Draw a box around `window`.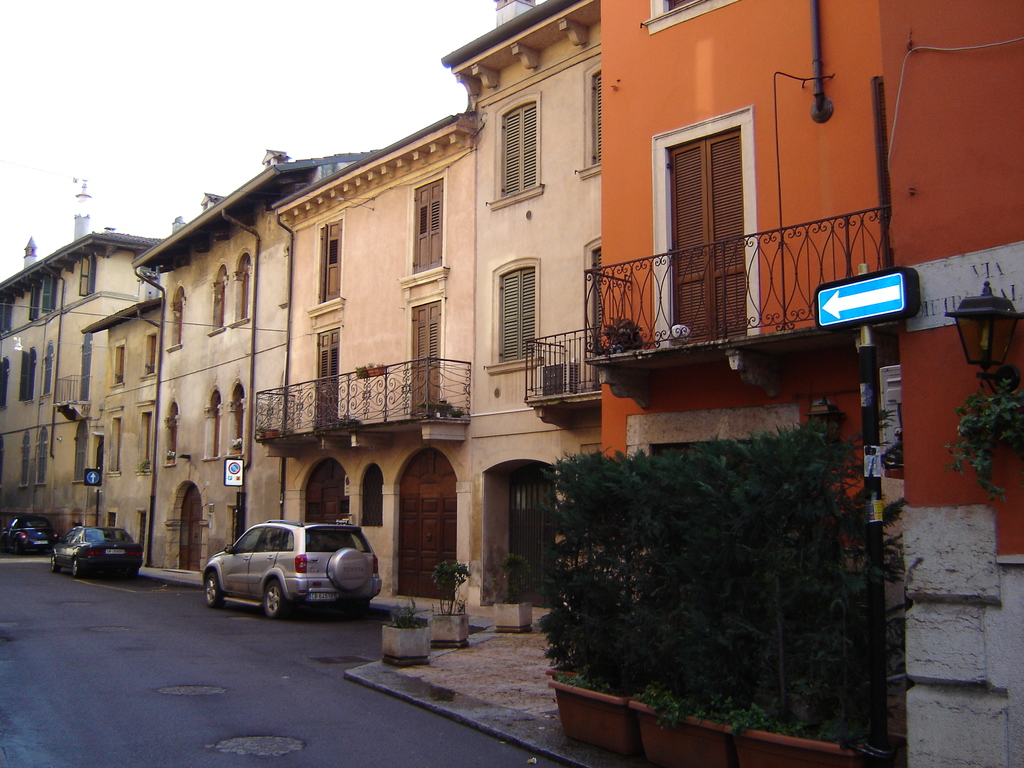
pyautogui.locateOnScreen(77, 254, 97, 296).
